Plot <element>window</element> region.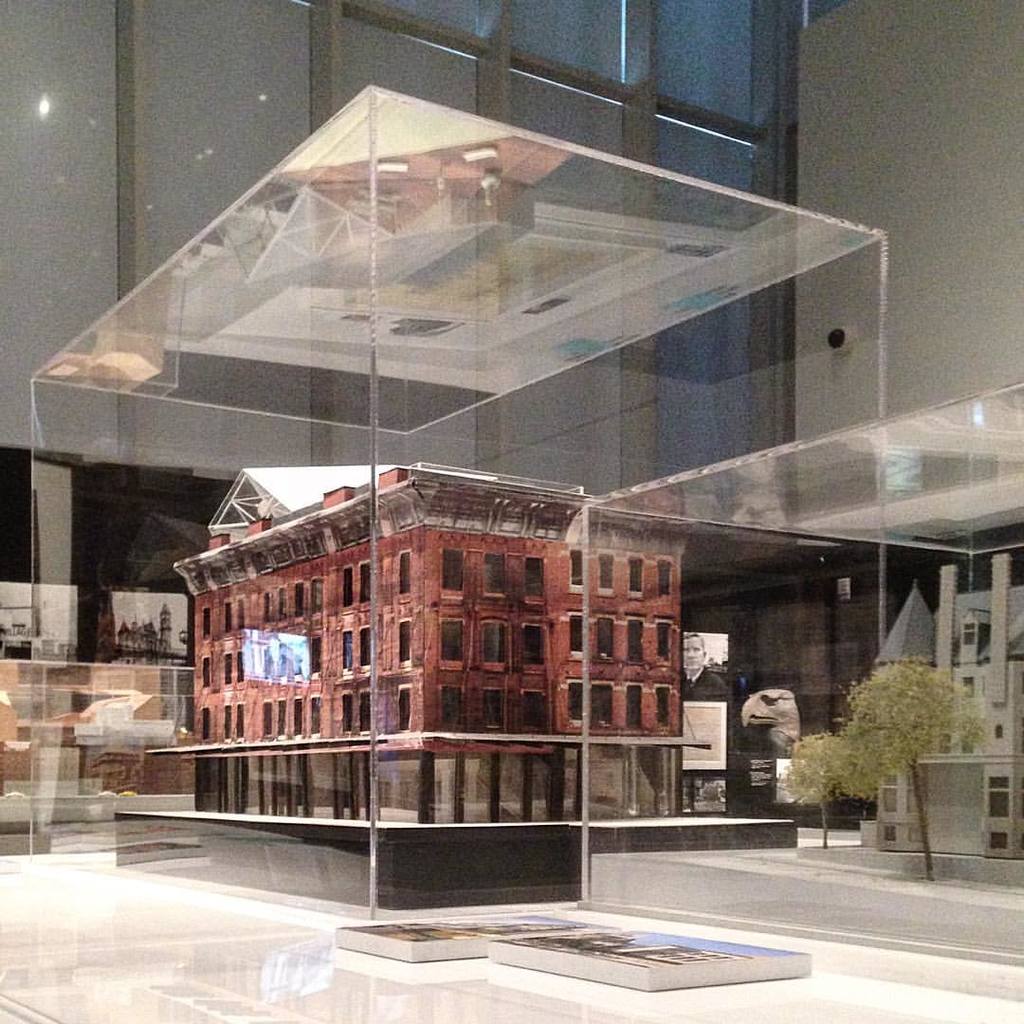
Plotted at [left=256, top=588, right=272, bottom=623].
